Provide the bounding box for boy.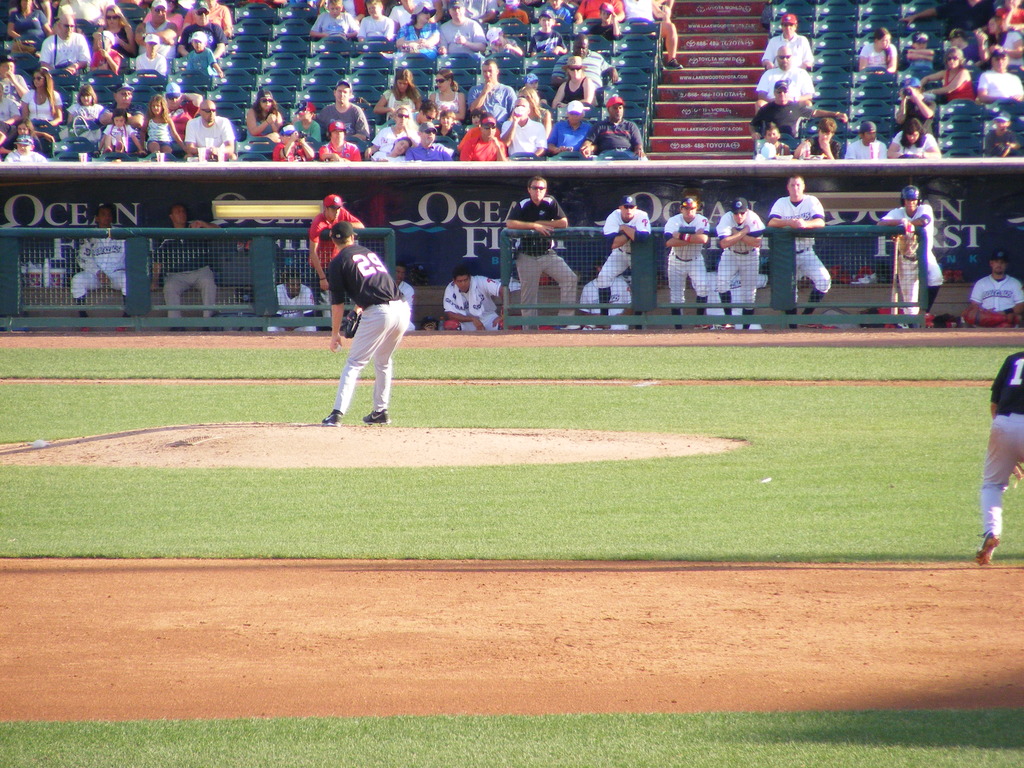
898/30/934/71.
